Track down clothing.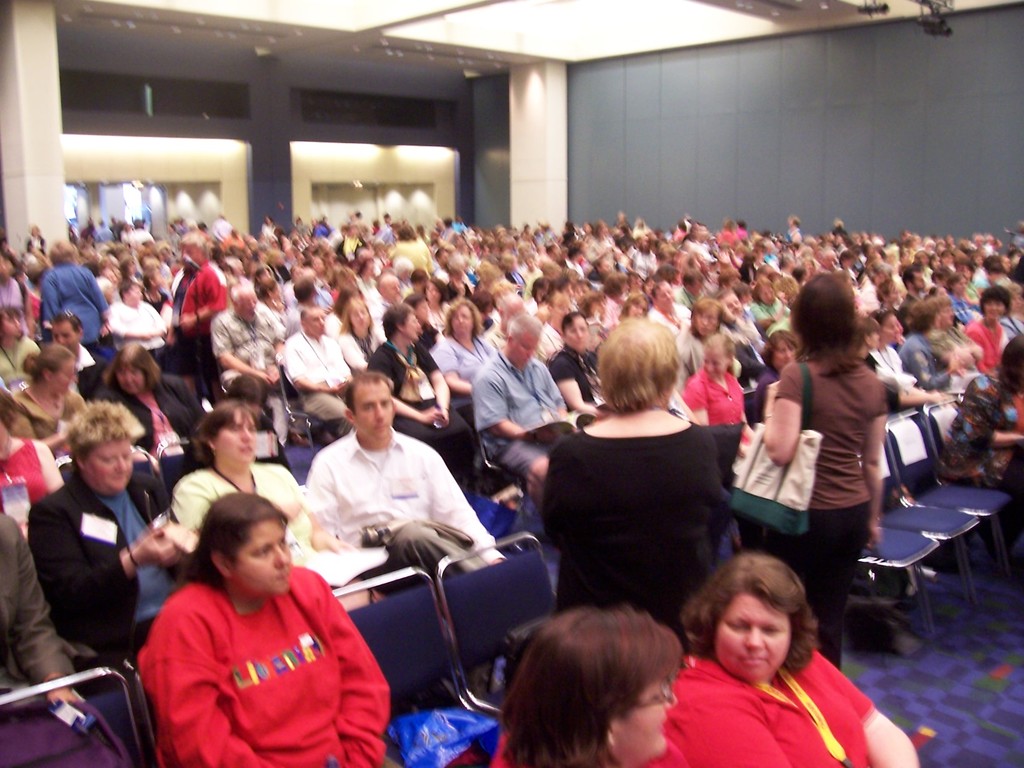
Tracked to (left=135, top=581, right=393, bottom=767).
